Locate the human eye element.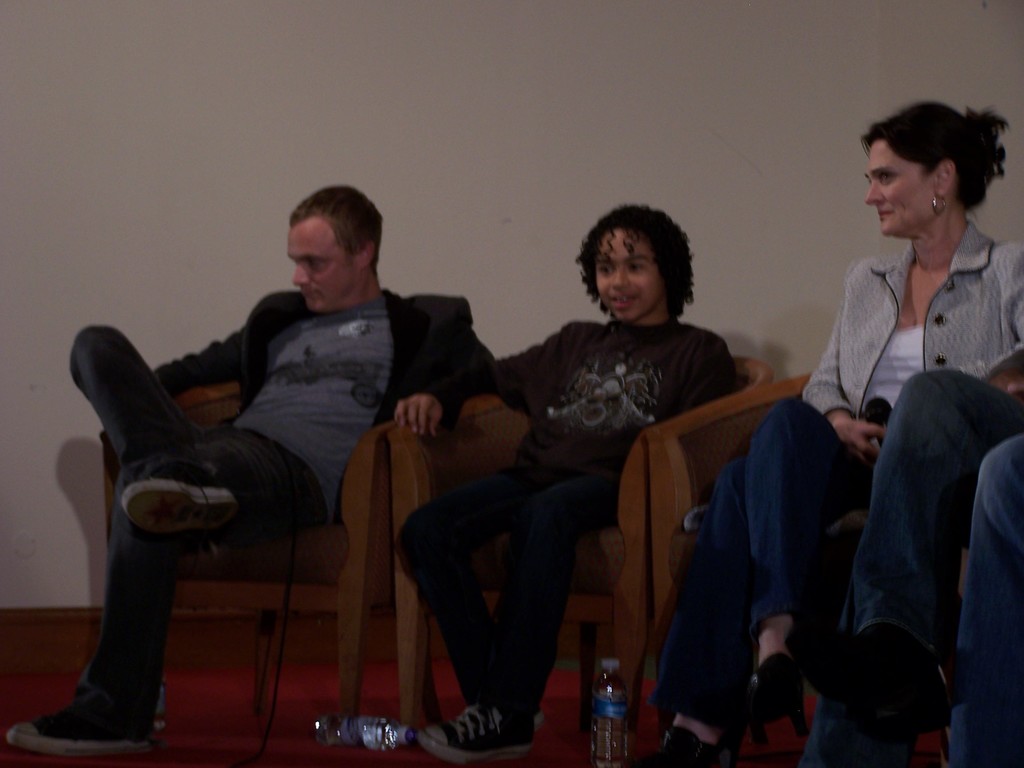
Element bbox: bbox(881, 173, 897, 182).
